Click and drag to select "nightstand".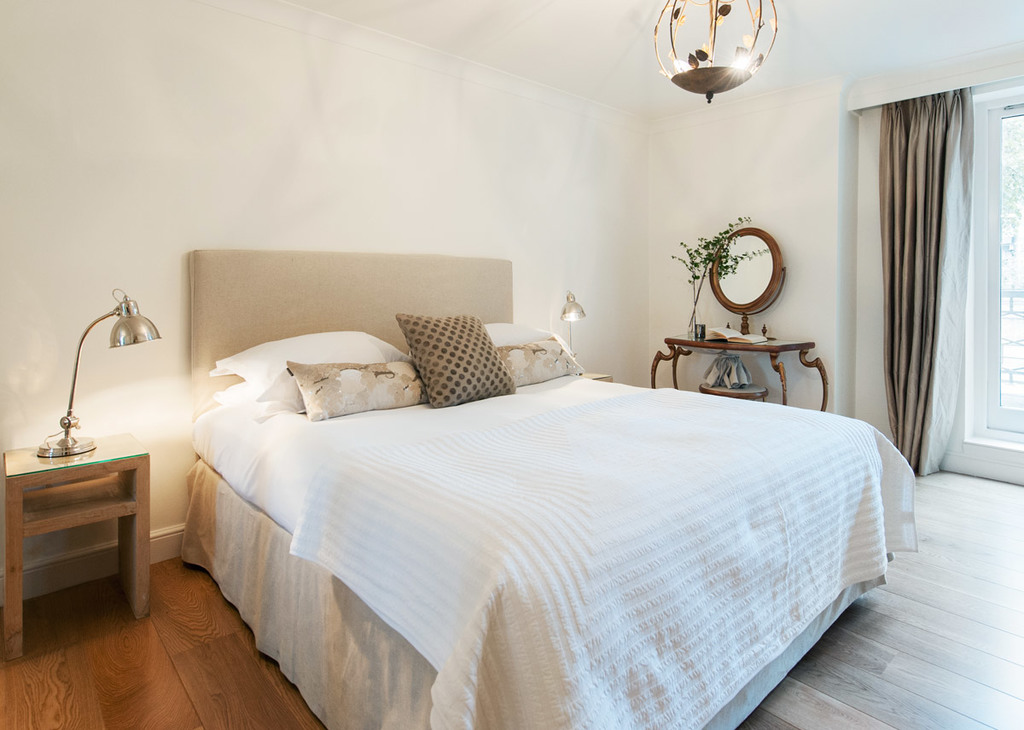
Selection: left=7, top=449, right=148, bottom=659.
